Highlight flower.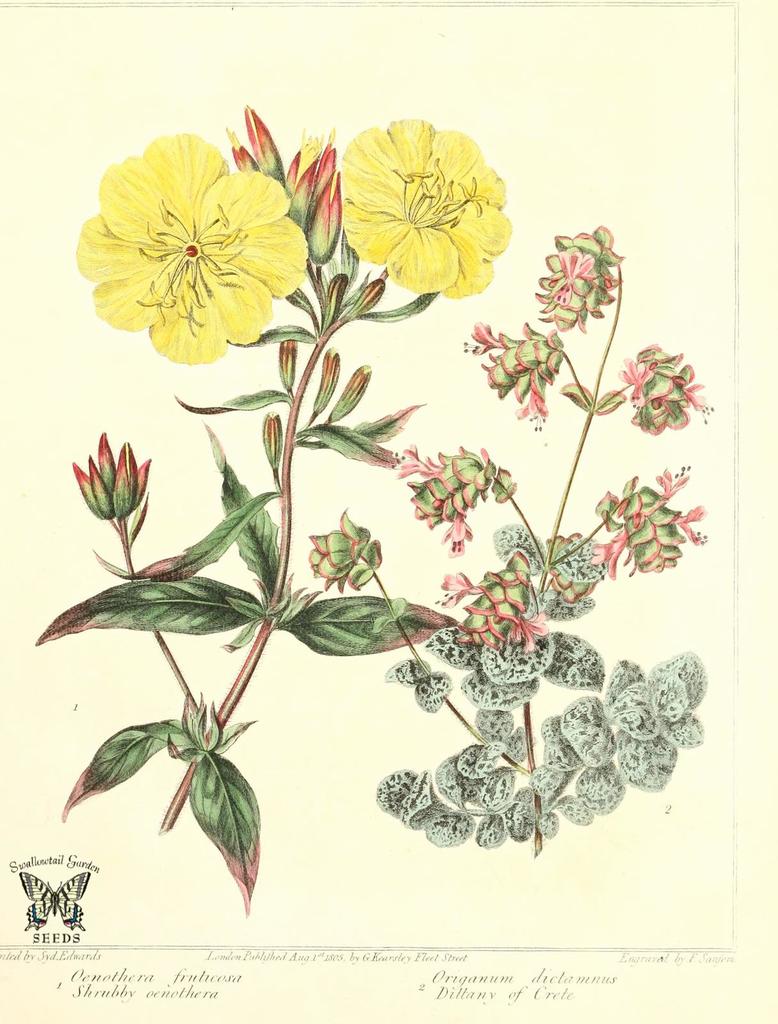
Highlighted region: rect(451, 319, 573, 435).
